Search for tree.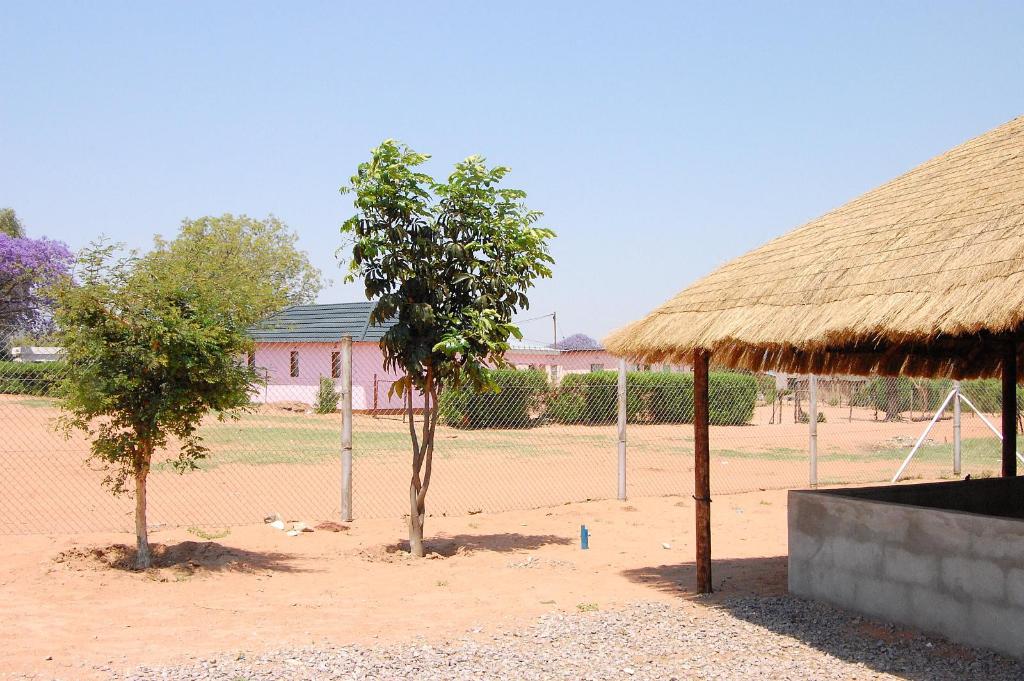
Found at x1=326 y1=132 x2=560 y2=563.
